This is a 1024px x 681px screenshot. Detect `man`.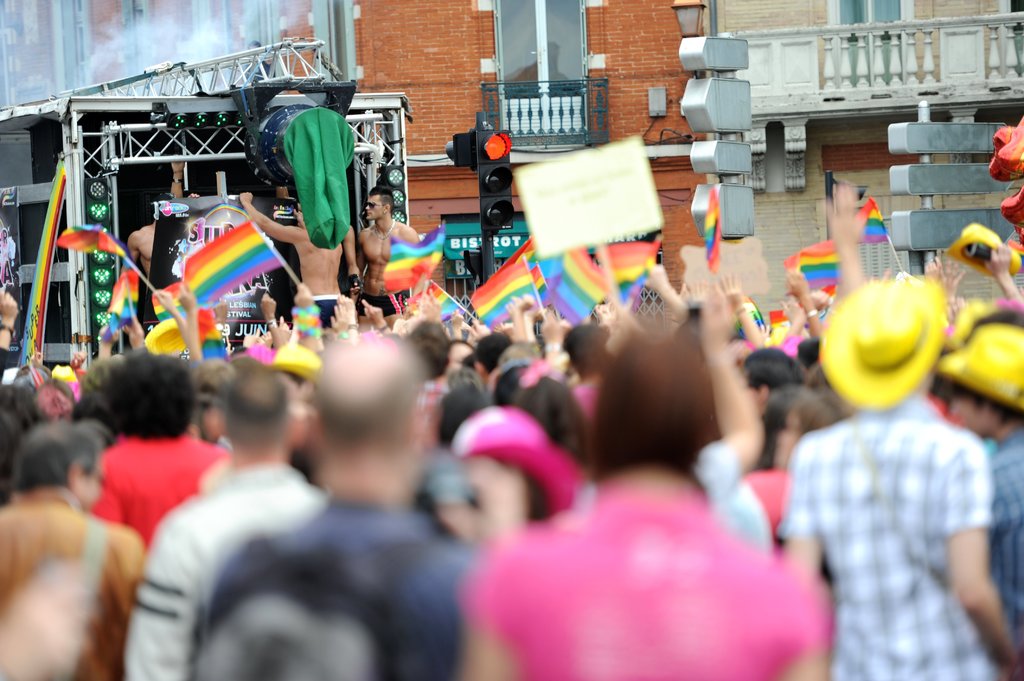
(left=124, top=357, right=326, bottom=680).
